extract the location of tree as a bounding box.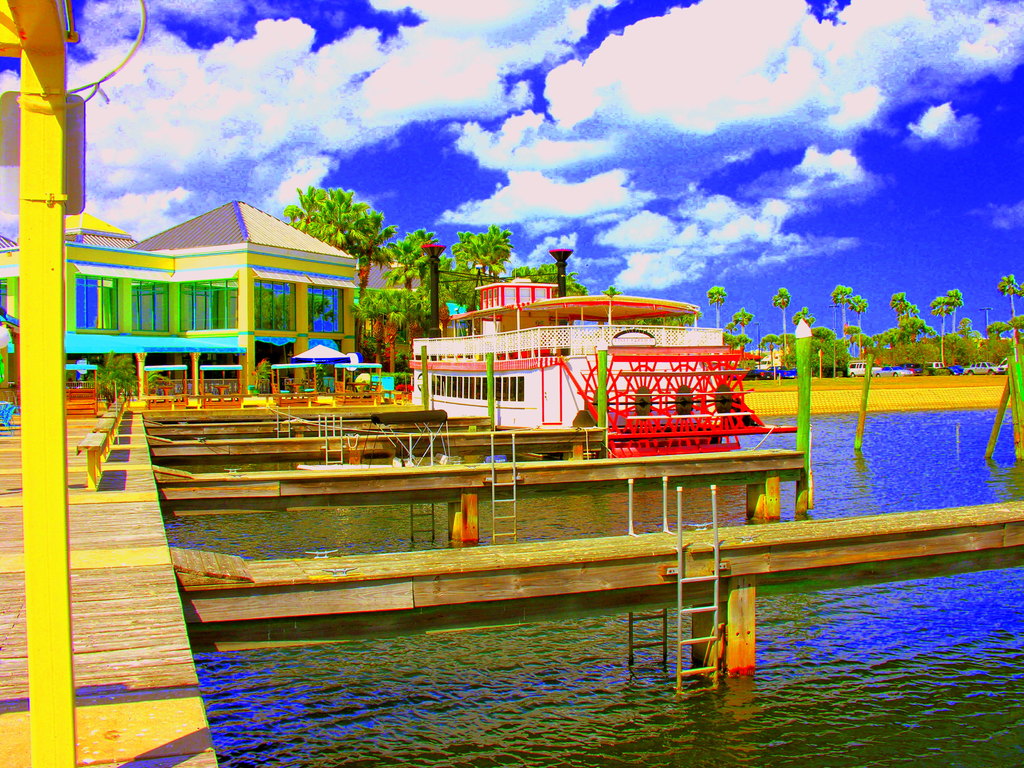
Rect(452, 236, 514, 273).
